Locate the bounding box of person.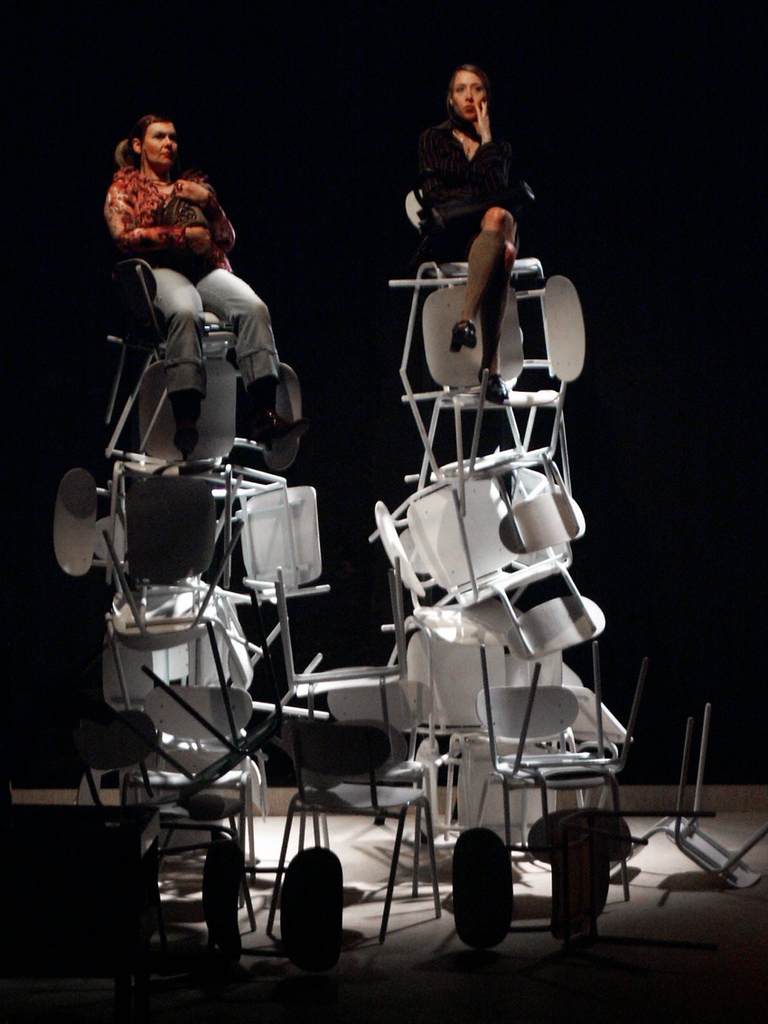
Bounding box: Rect(401, 44, 537, 289).
